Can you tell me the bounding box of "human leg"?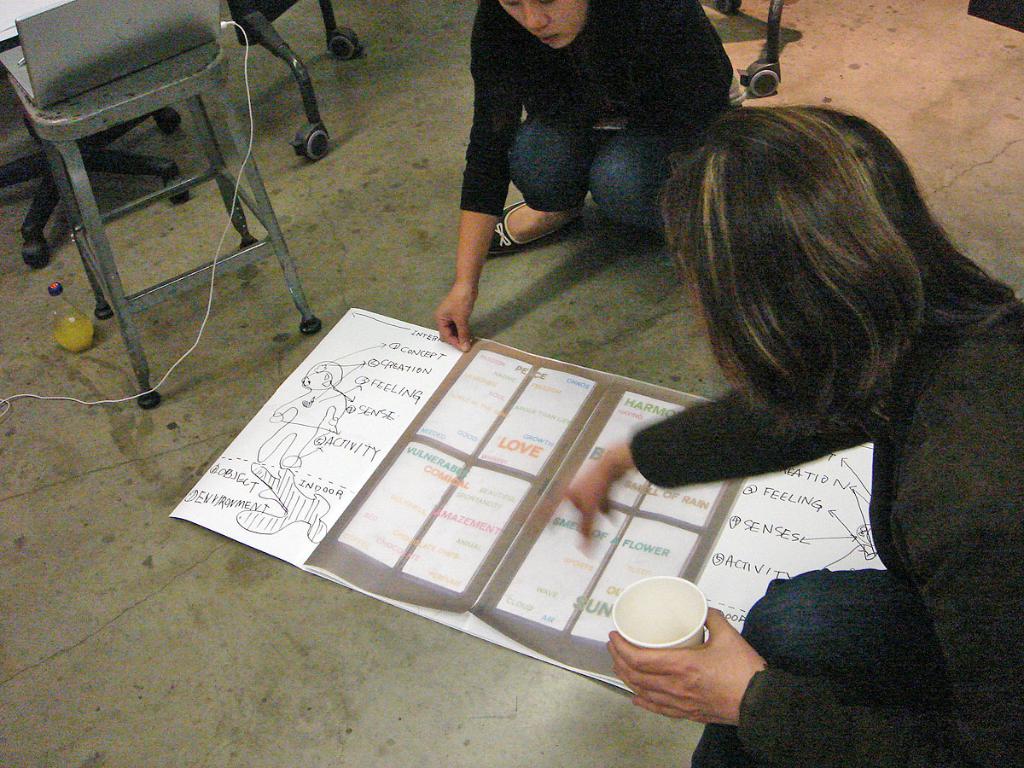
482,102,603,246.
